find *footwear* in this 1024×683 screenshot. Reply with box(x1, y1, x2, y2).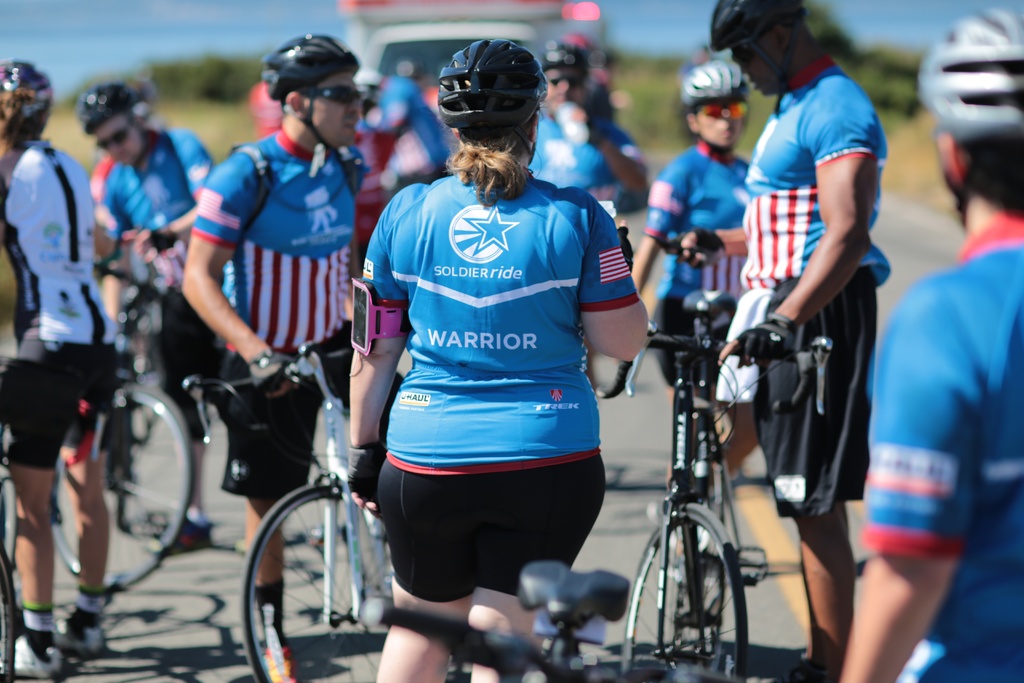
box(7, 621, 70, 679).
